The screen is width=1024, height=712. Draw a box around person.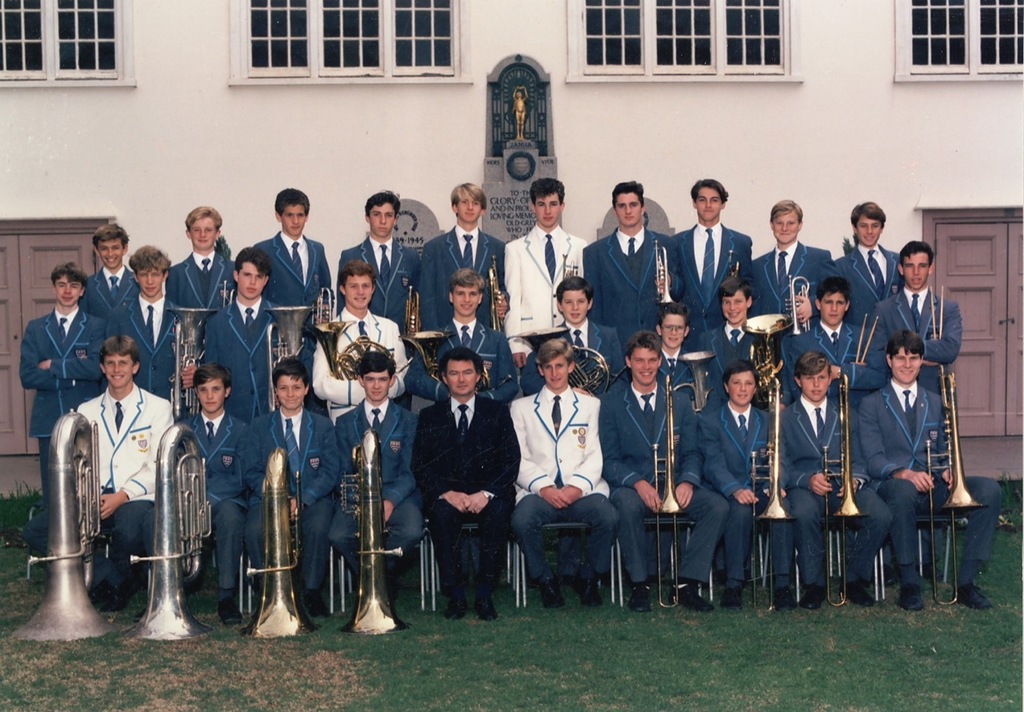
box=[650, 303, 707, 390].
